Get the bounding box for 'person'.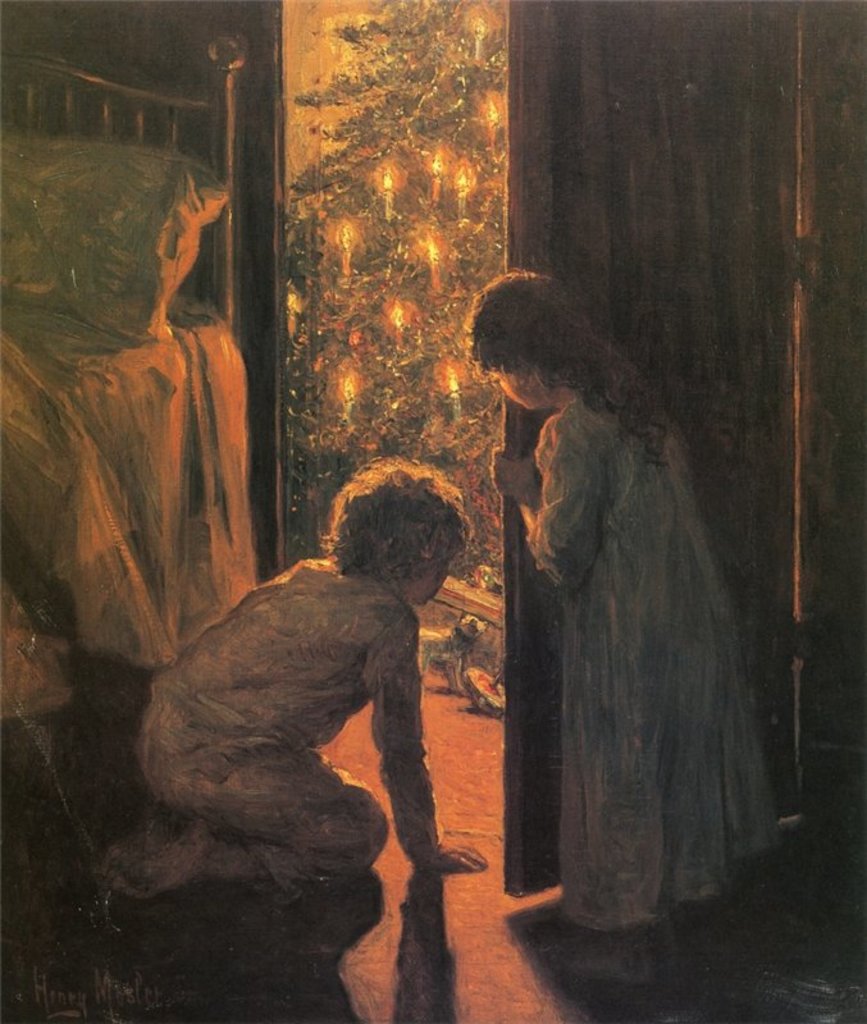
<box>455,262,777,938</box>.
